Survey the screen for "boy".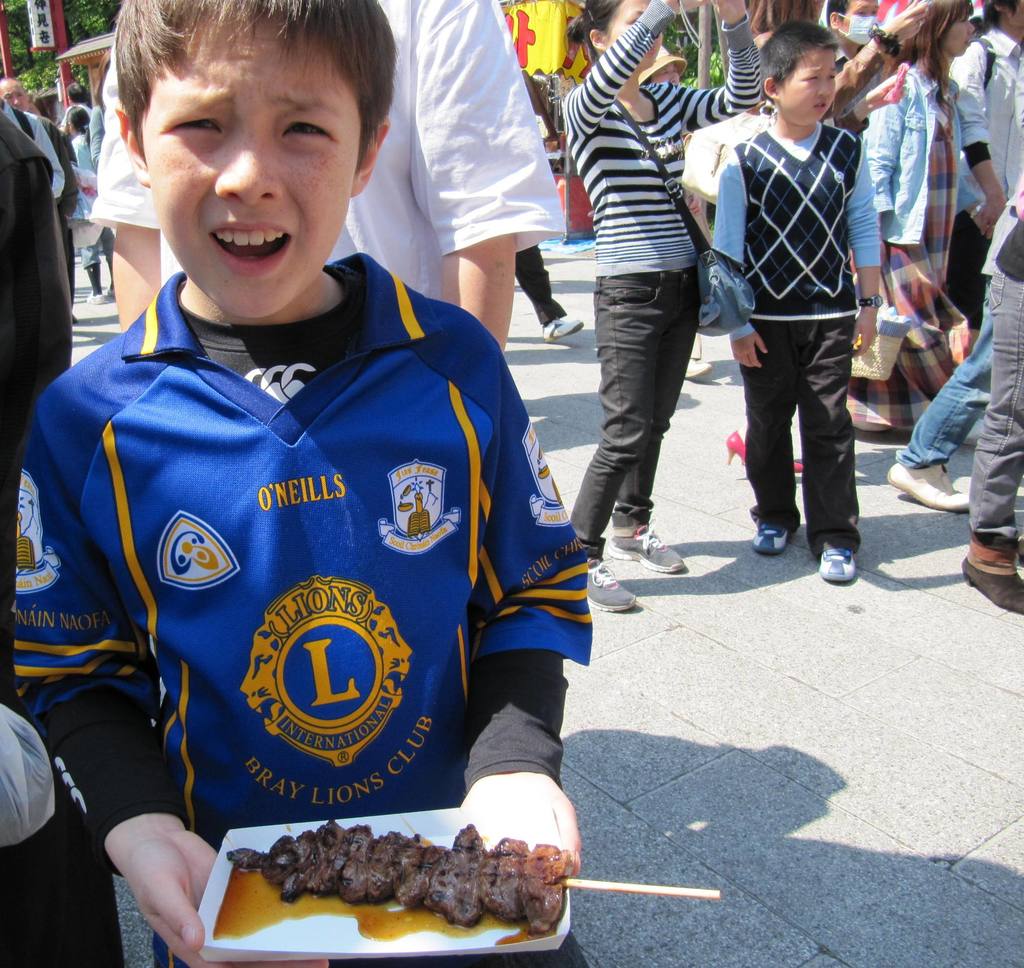
Survey found: (711,17,885,586).
